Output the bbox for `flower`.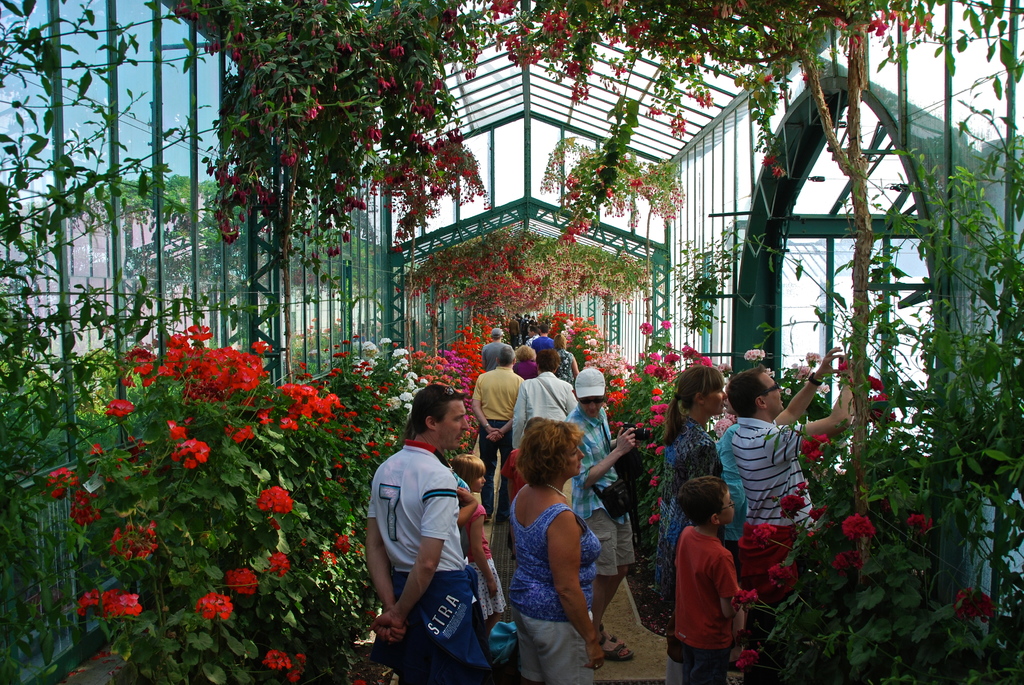
bbox=[739, 519, 780, 556].
